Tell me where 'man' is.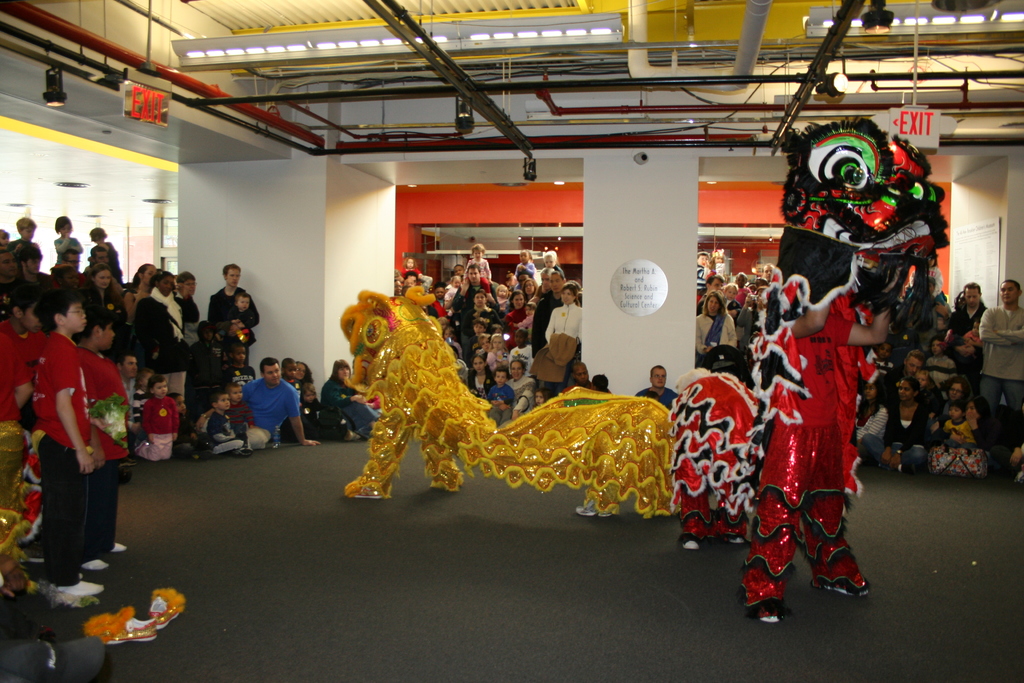
'man' is at 121/351/140/412.
